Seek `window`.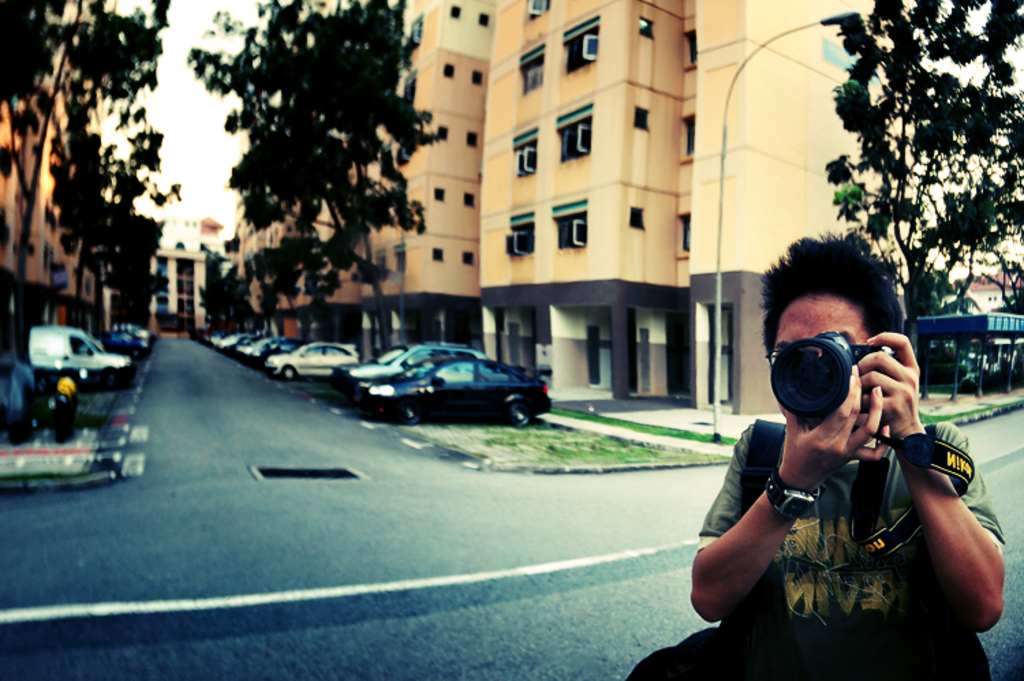
<box>440,121,442,139</box>.
